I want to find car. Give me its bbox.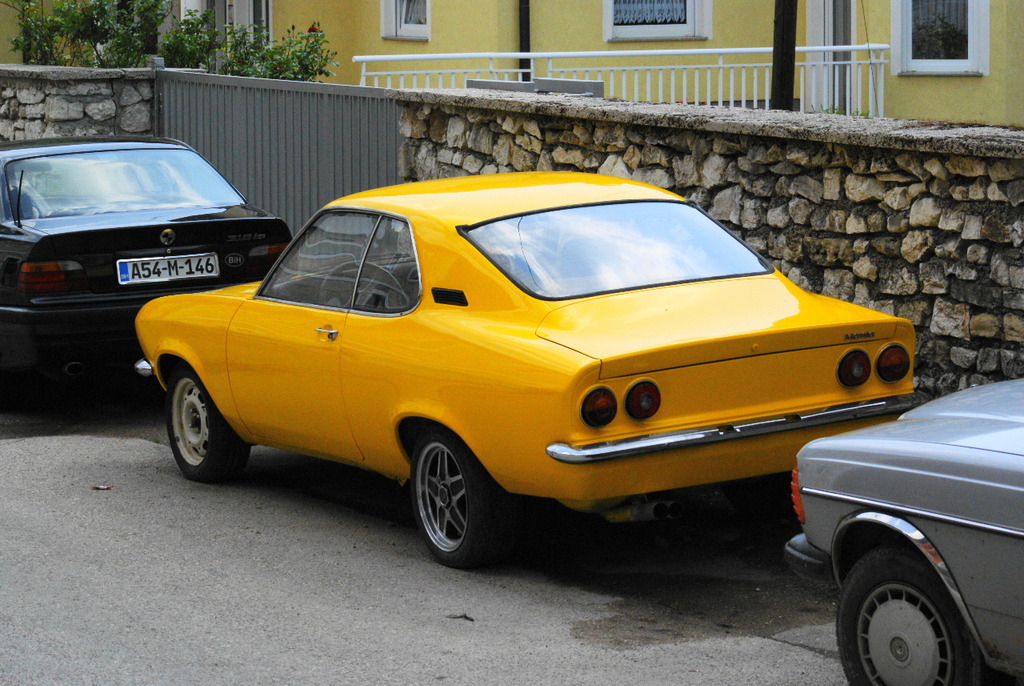
l=111, t=167, r=901, b=569.
